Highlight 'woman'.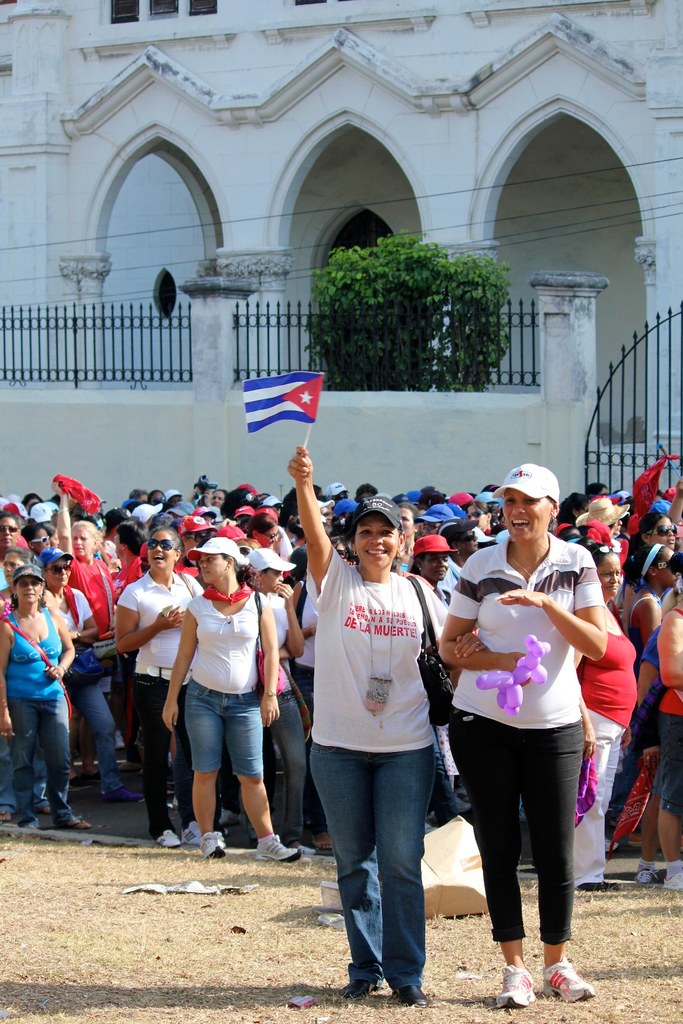
Highlighted region: select_region(0, 547, 35, 606).
